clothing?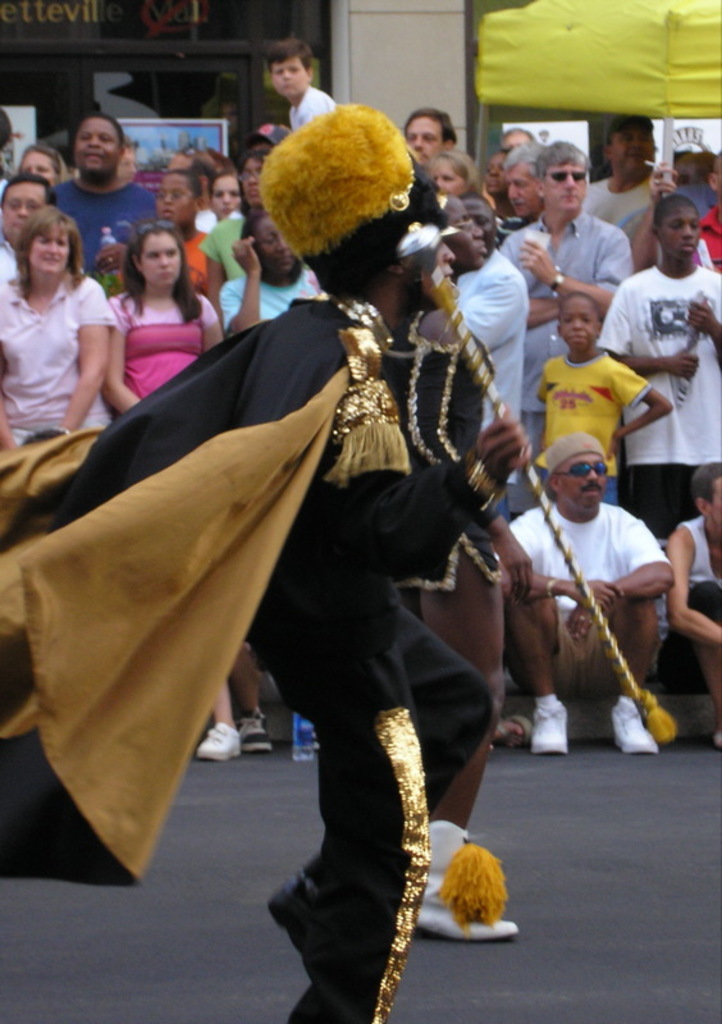
crop(289, 82, 337, 125)
